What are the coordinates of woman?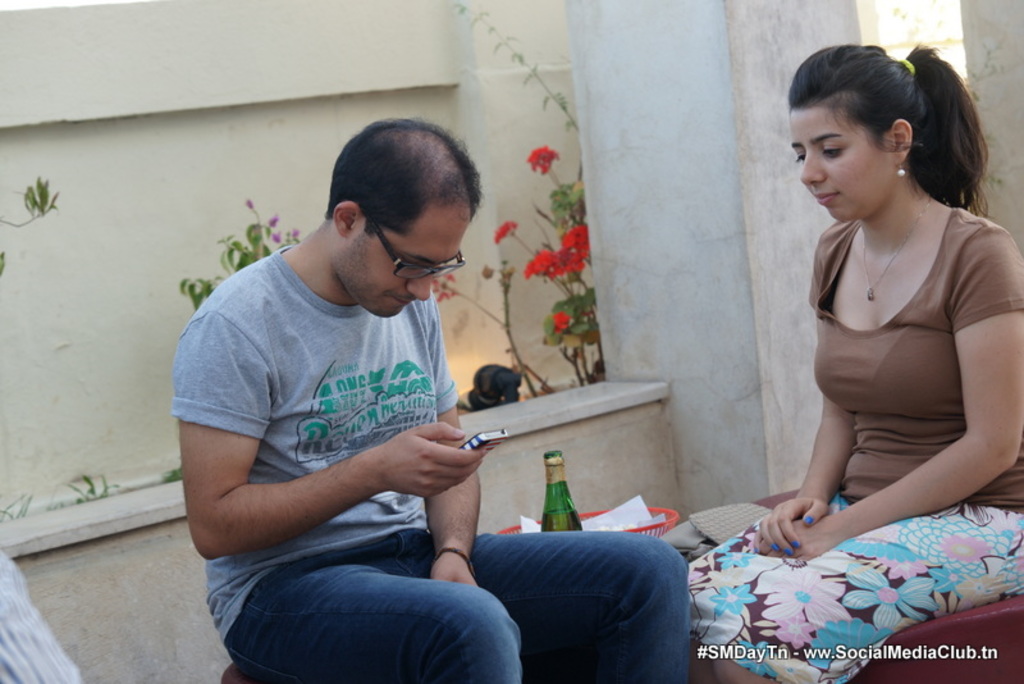
[left=686, top=36, right=1023, bottom=683].
